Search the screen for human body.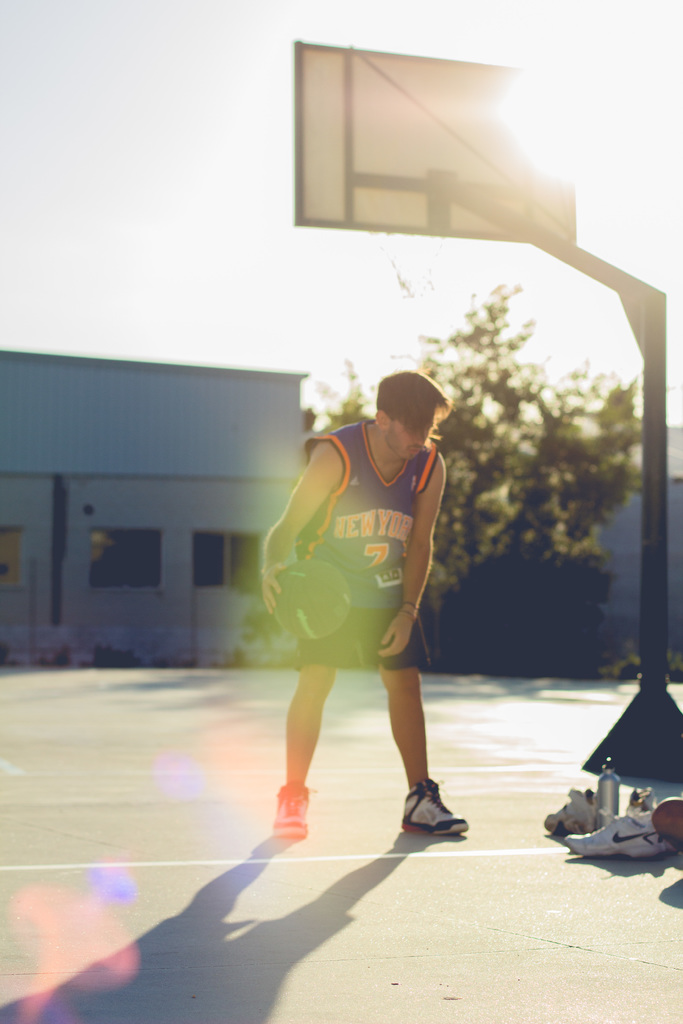
Found at detection(263, 364, 470, 840).
